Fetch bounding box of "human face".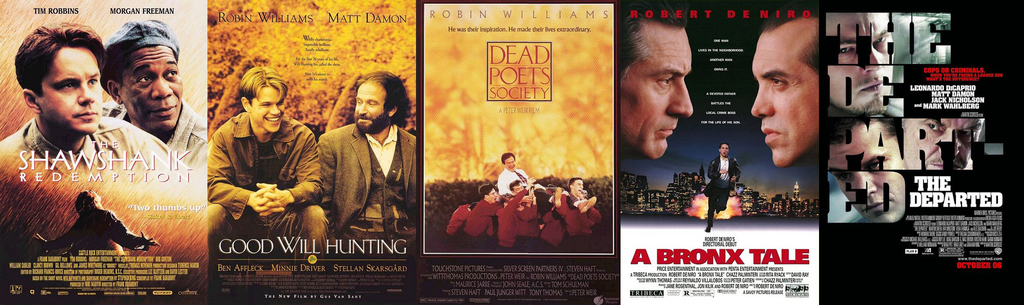
Bbox: bbox=(906, 119, 981, 170).
